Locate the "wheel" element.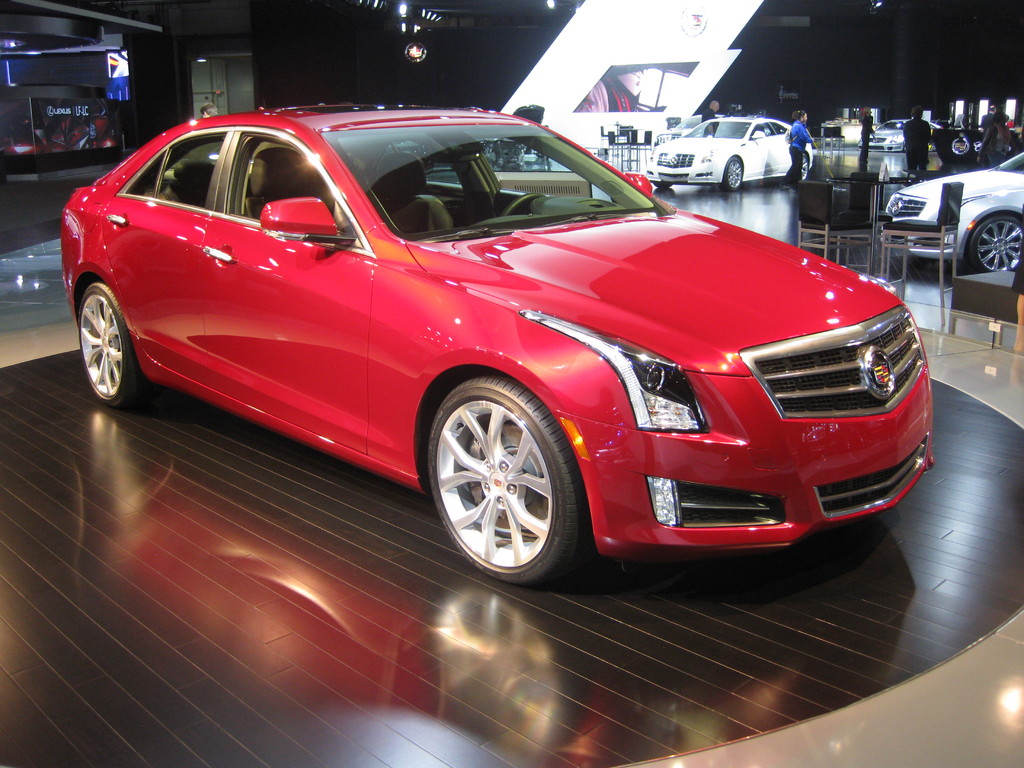
Element bbox: bbox=[654, 182, 673, 190].
